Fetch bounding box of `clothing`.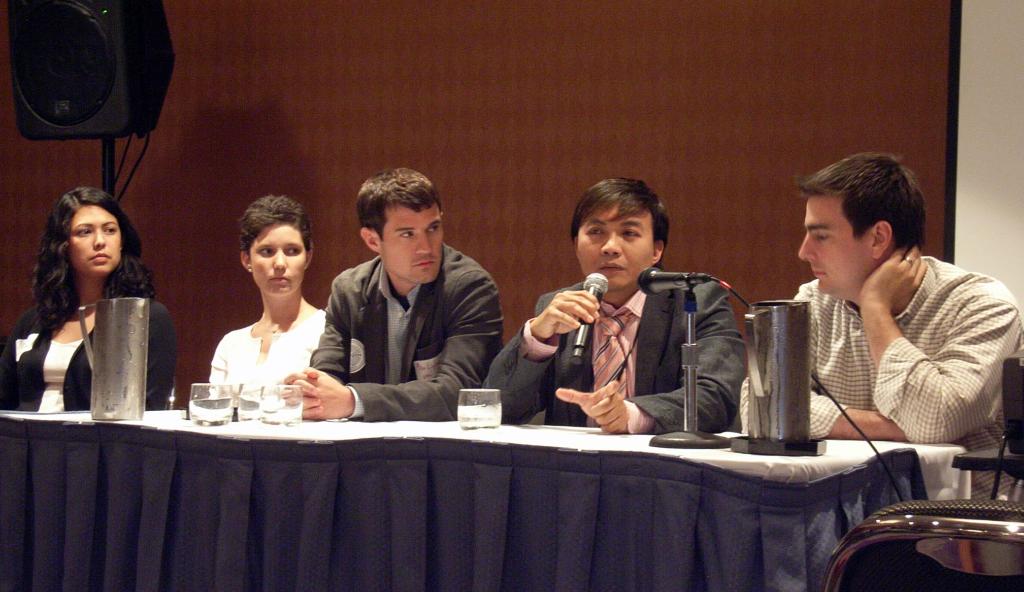
Bbox: 4/306/172/426.
